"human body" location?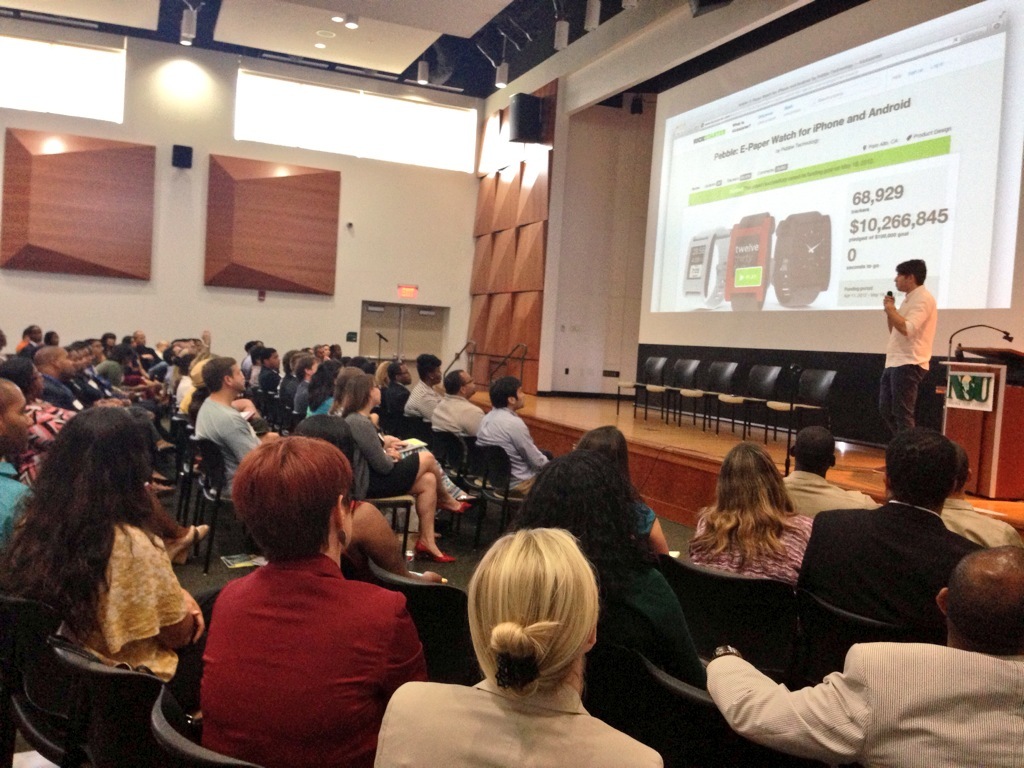
rect(369, 669, 662, 766)
